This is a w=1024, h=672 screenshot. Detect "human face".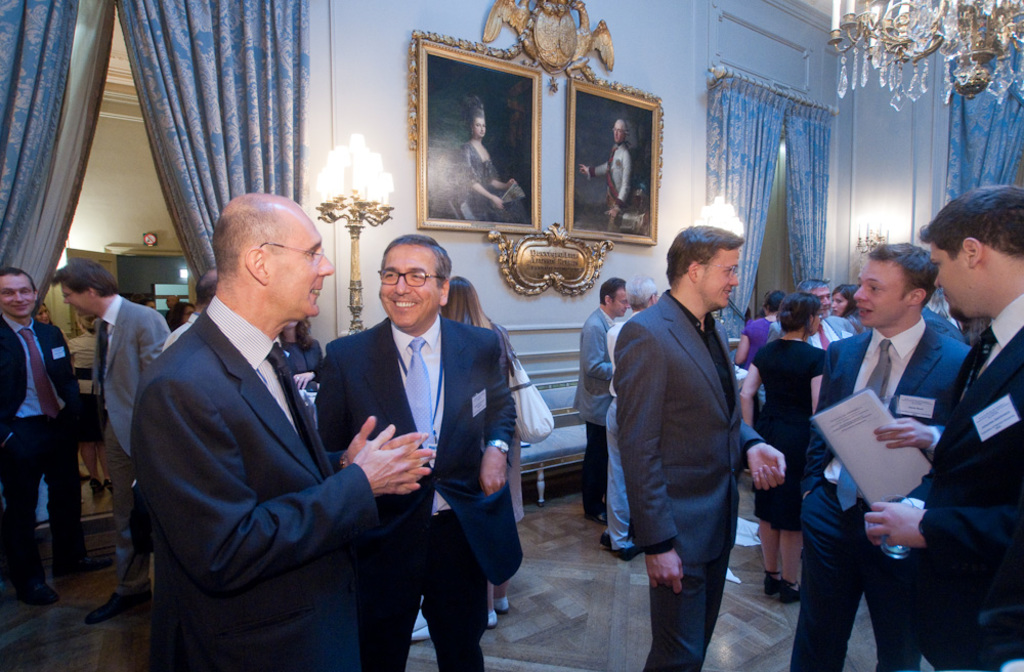
(829,293,848,318).
